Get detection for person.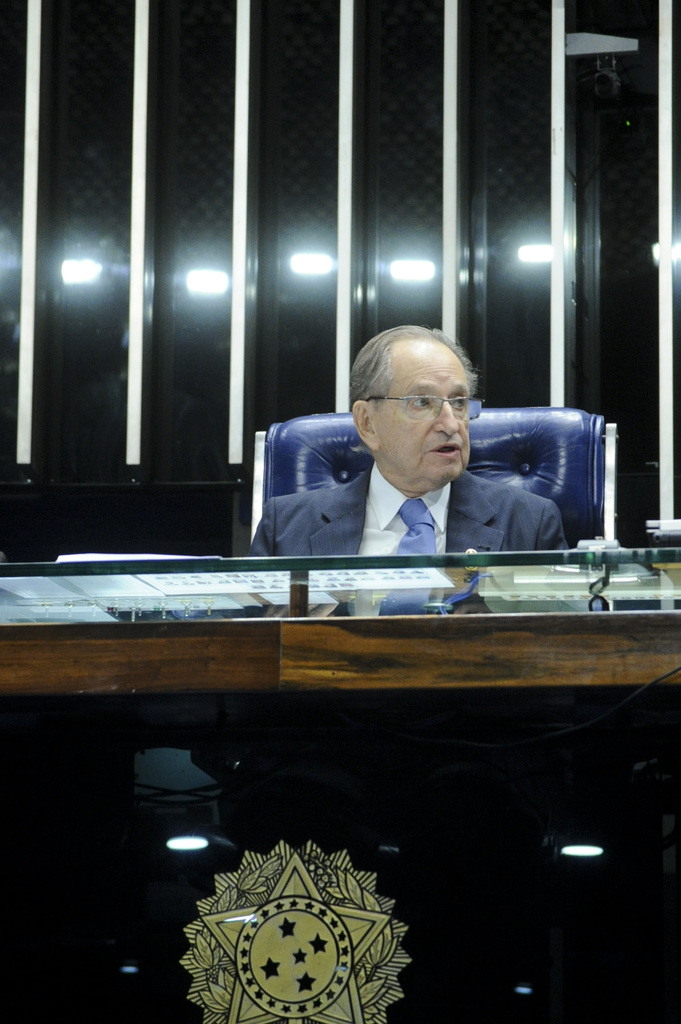
Detection: [left=243, top=323, right=572, bottom=564].
